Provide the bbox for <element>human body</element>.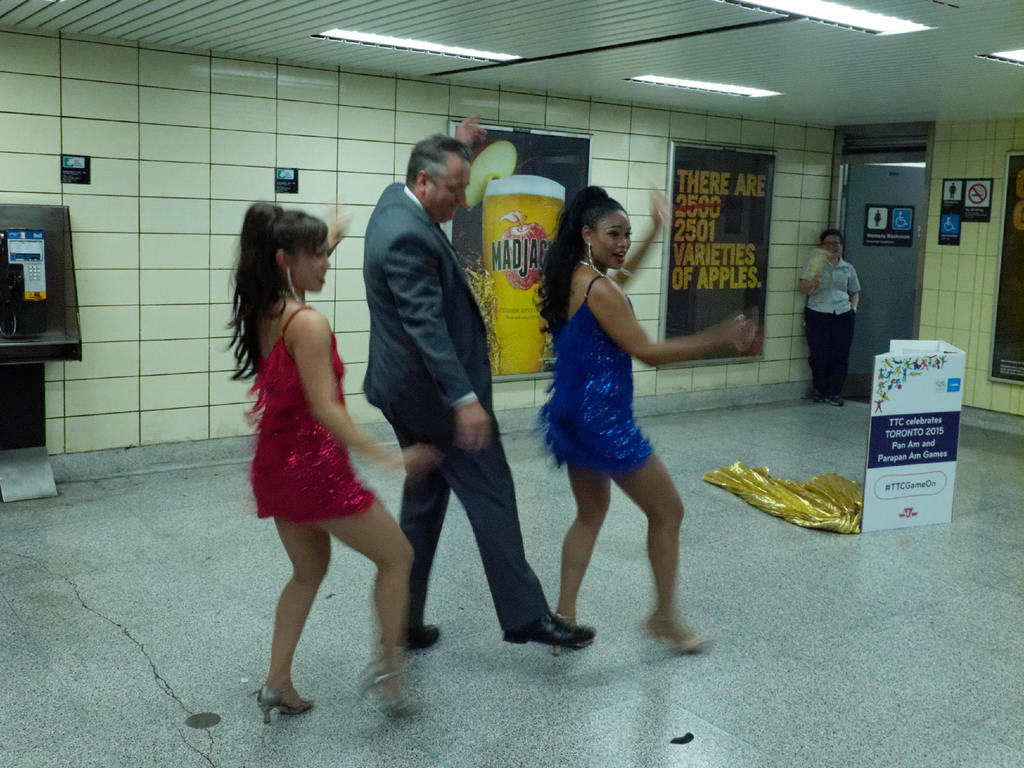
360 111 608 656.
